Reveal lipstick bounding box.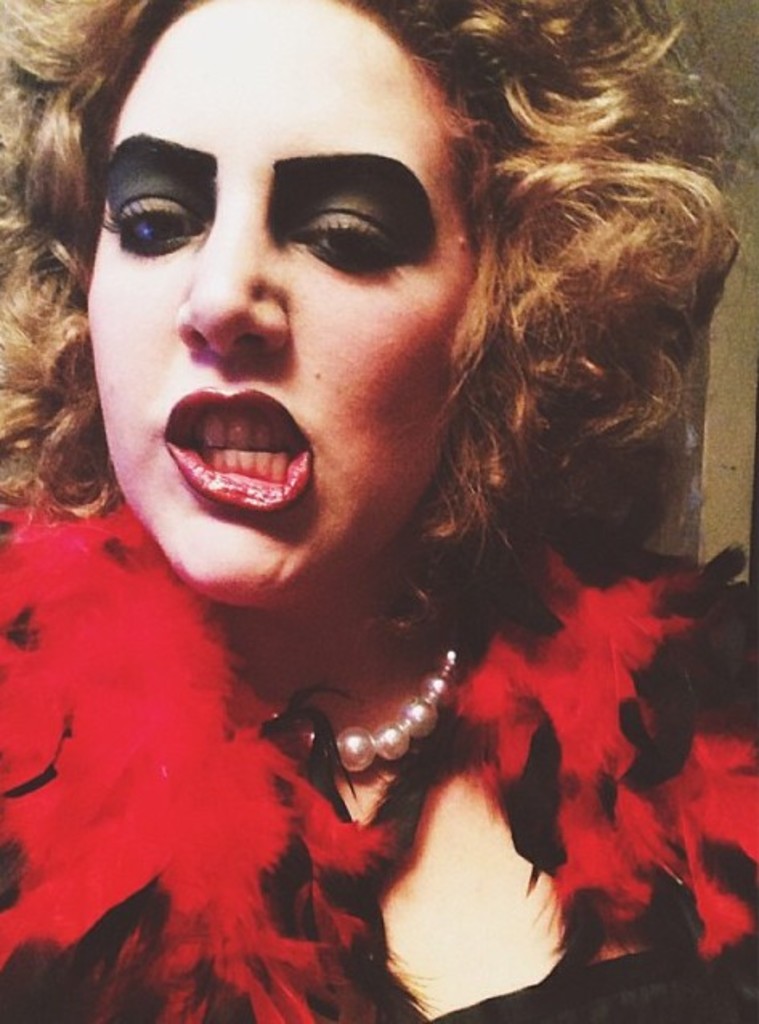
Revealed: detection(157, 380, 318, 517).
